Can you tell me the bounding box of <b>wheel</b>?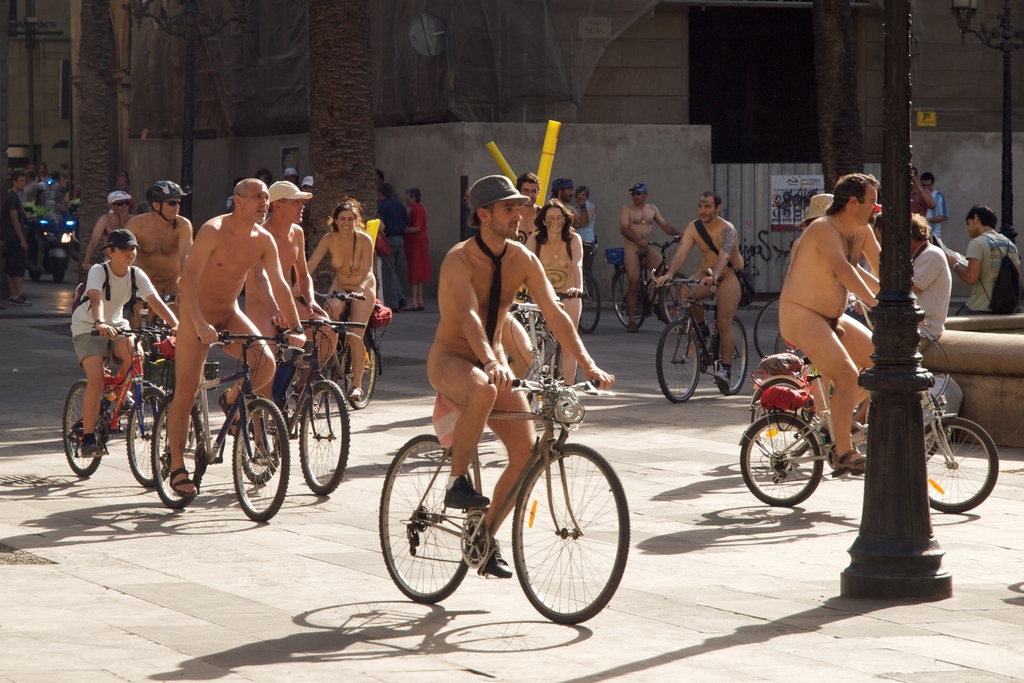
bbox=[607, 268, 653, 337].
